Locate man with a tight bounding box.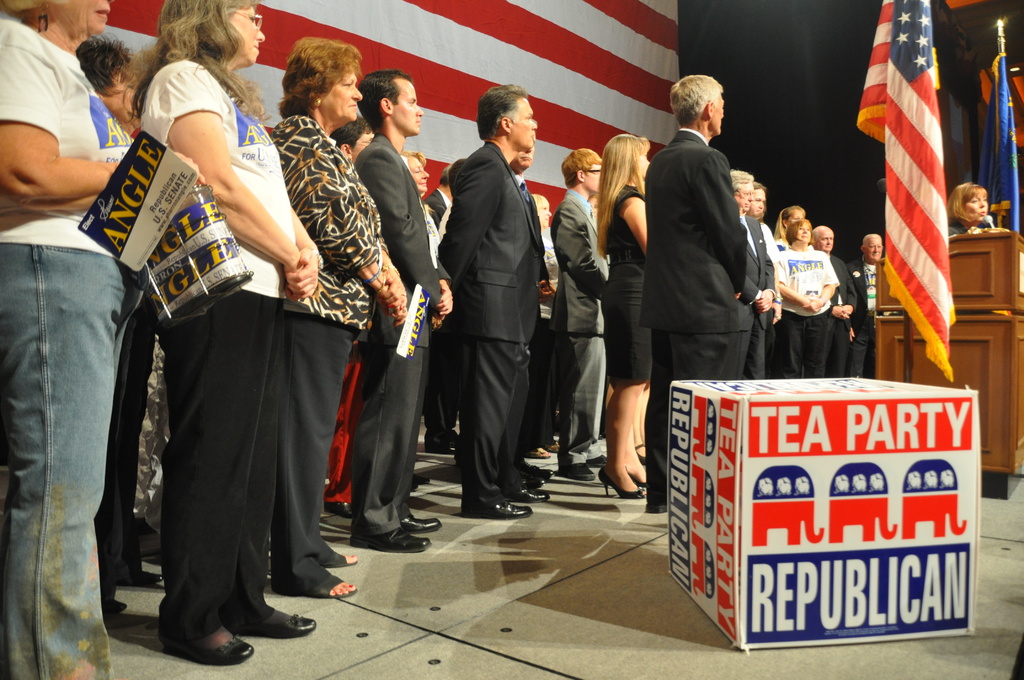
Rect(842, 234, 884, 376).
